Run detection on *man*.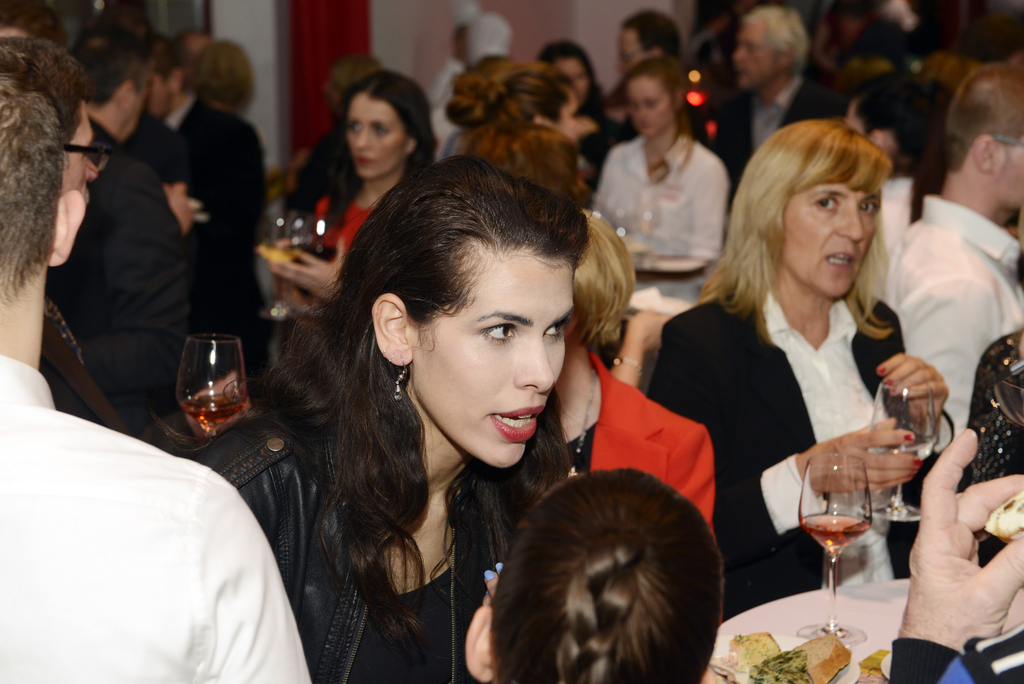
Result: (left=73, top=49, right=212, bottom=364).
